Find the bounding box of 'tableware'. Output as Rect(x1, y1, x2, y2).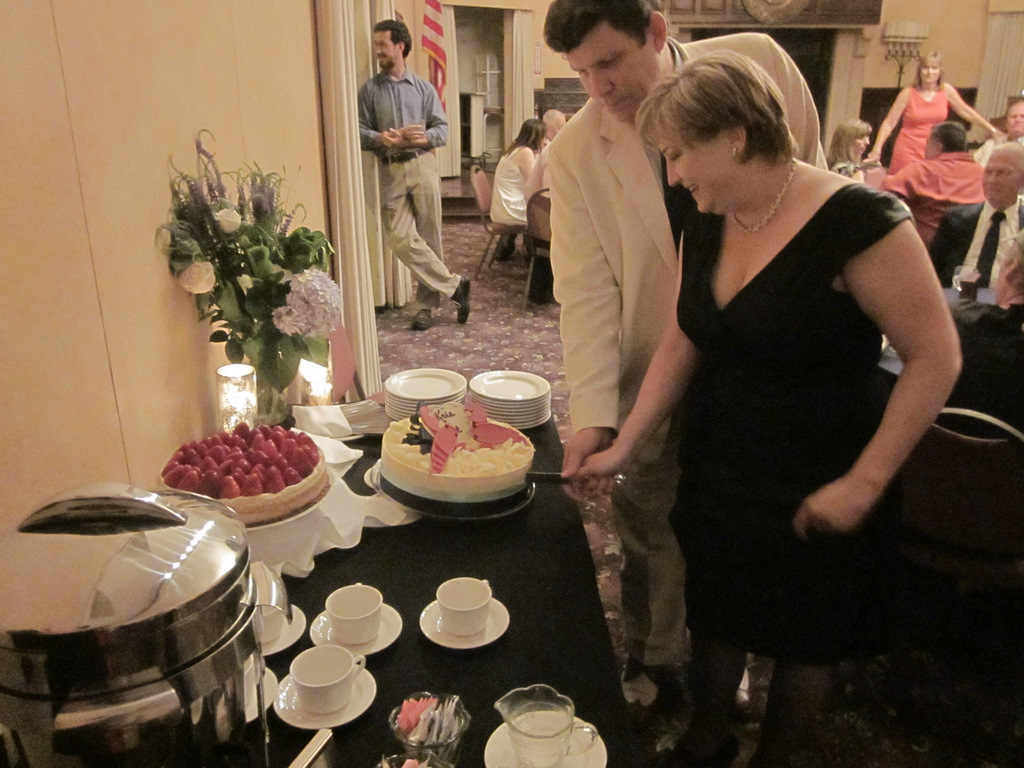
Rect(266, 667, 279, 715).
